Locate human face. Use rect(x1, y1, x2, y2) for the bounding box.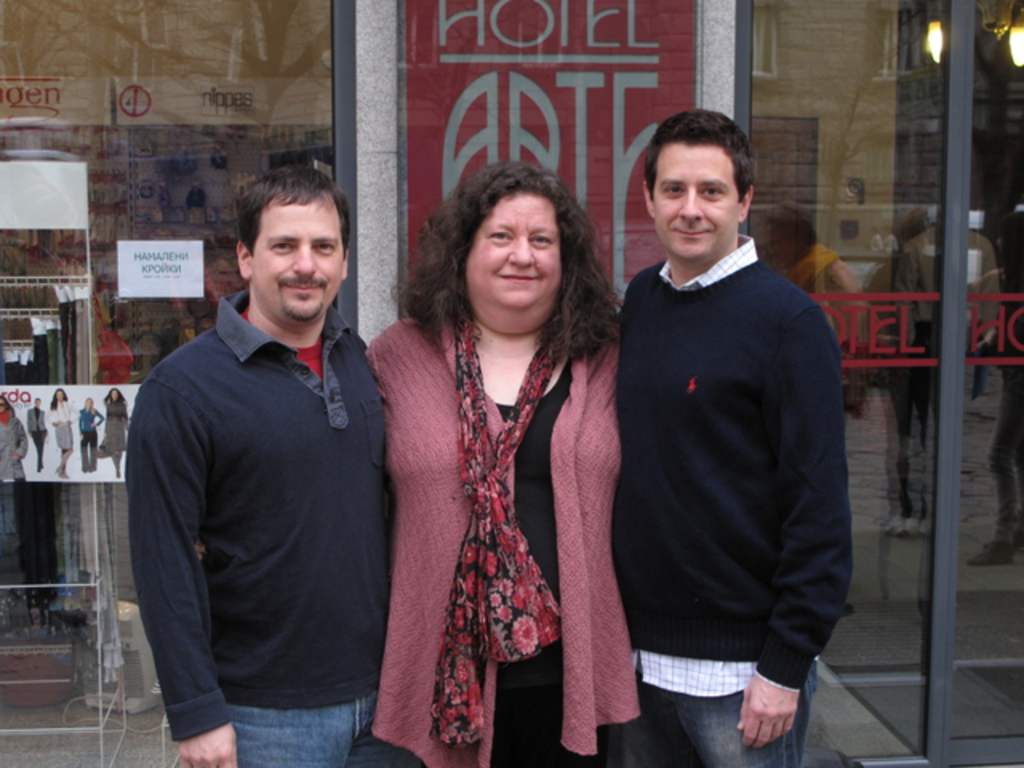
rect(251, 210, 342, 320).
